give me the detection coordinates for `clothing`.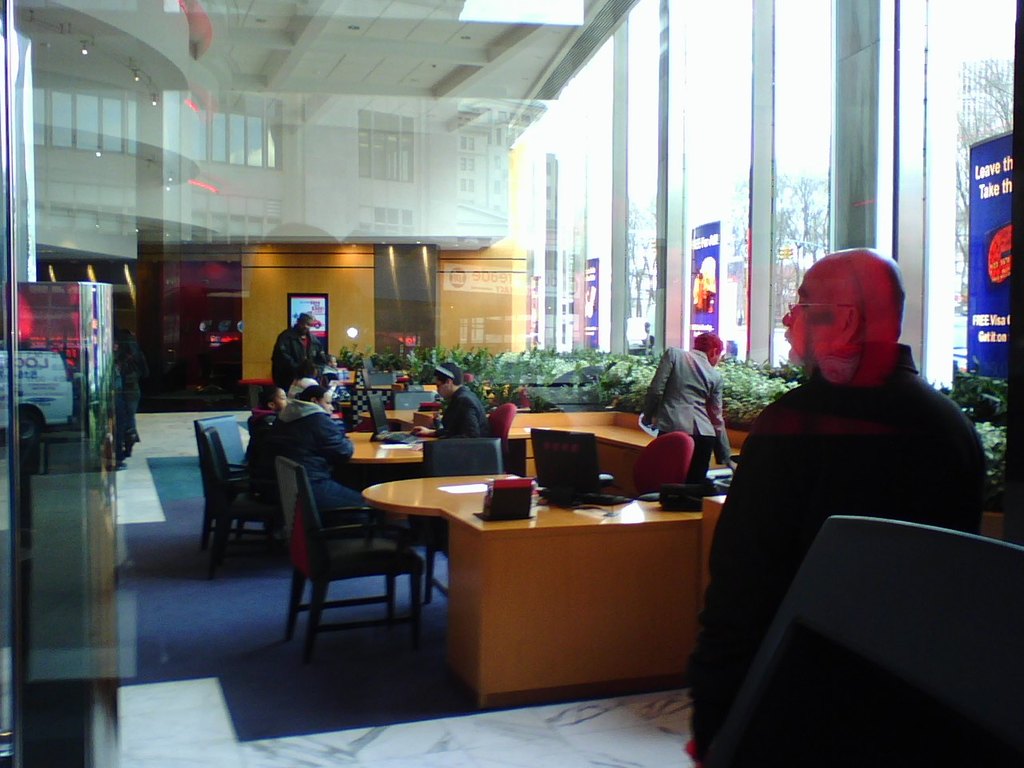
709 329 985 590.
